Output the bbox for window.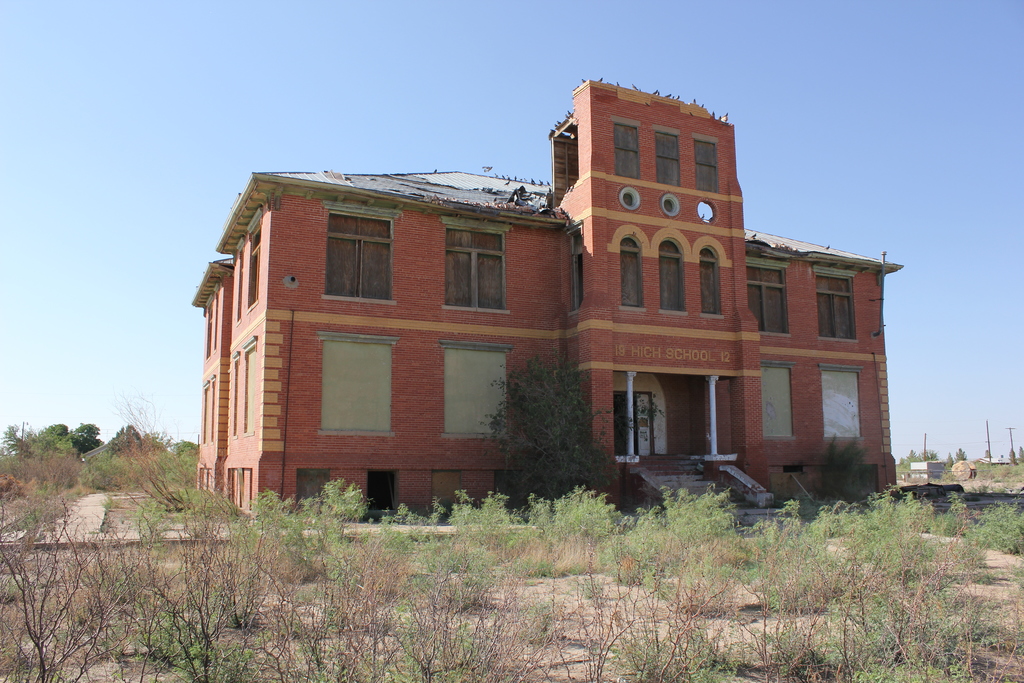
l=442, t=227, r=509, b=311.
